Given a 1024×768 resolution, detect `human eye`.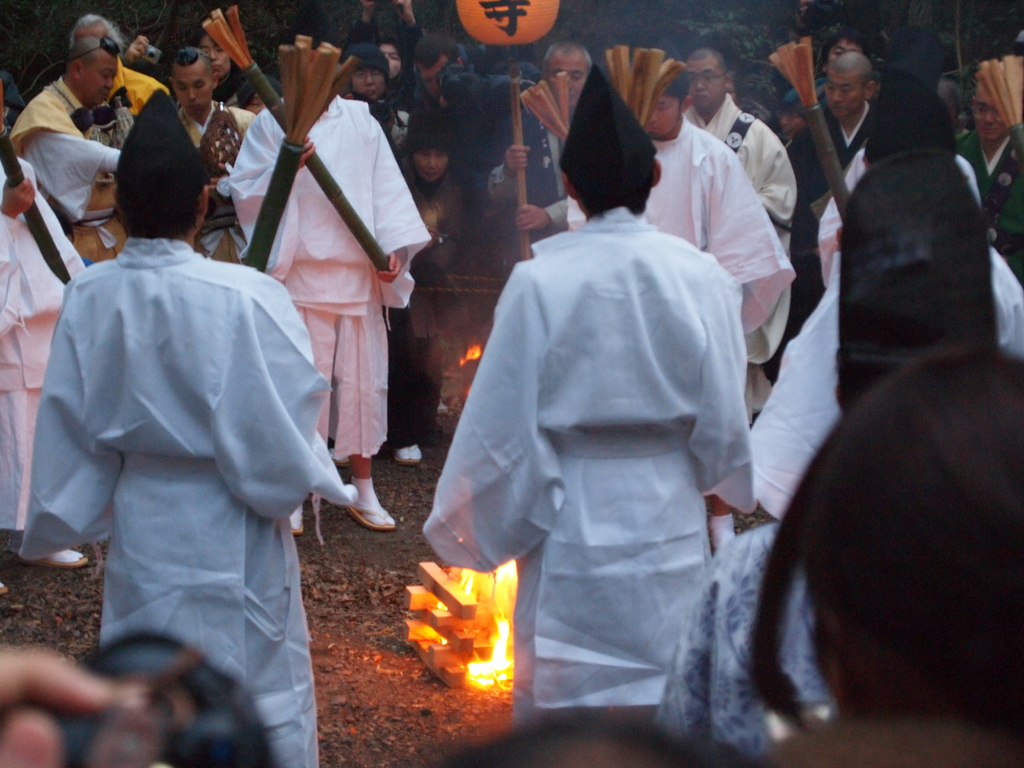
select_region(419, 151, 428, 156).
